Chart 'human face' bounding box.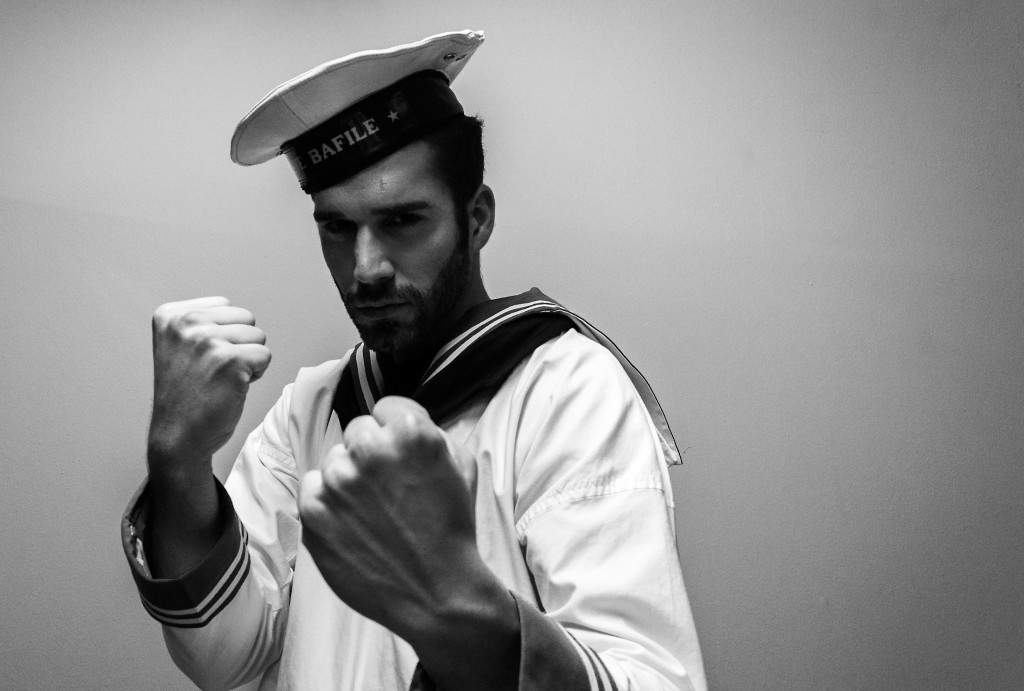
Charted: left=313, top=141, right=469, bottom=353.
